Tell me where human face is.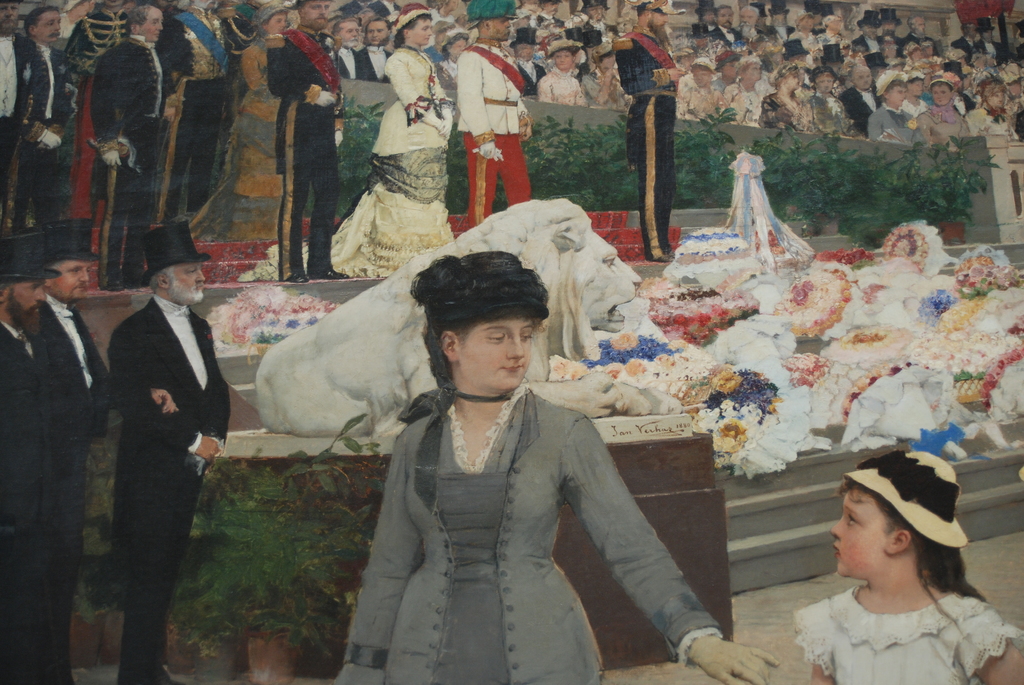
human face is at bbox=(461, 317, 532, 398).
